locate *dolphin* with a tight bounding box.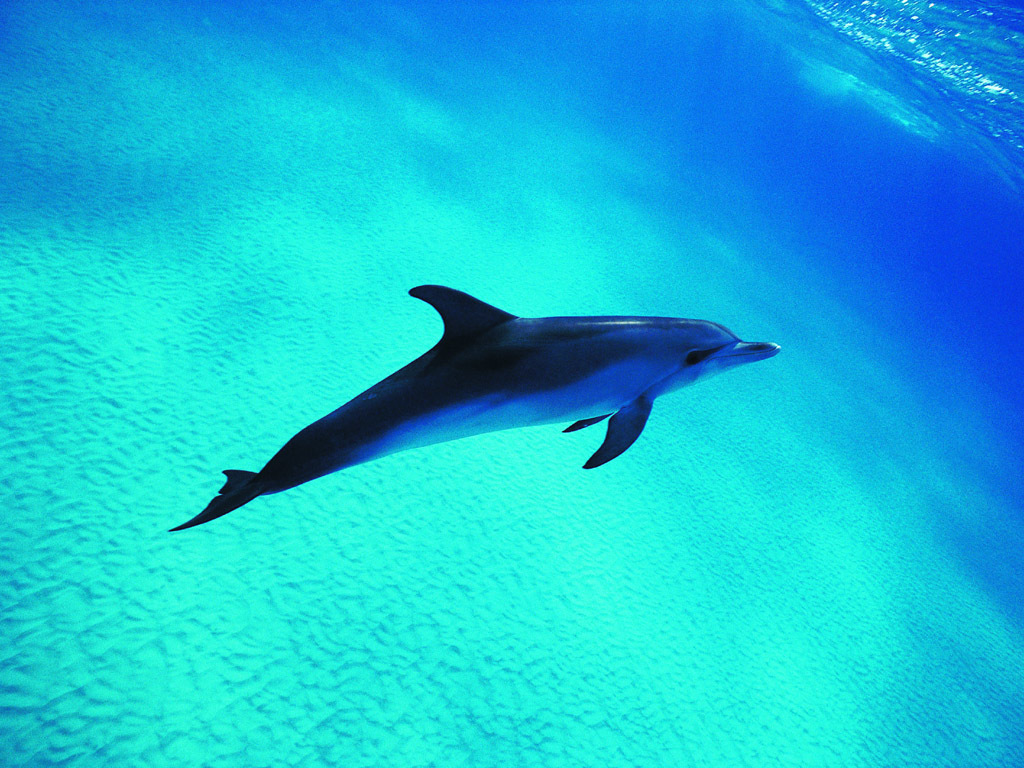
<bbox>162, 278, 784, 532</bbox>.
